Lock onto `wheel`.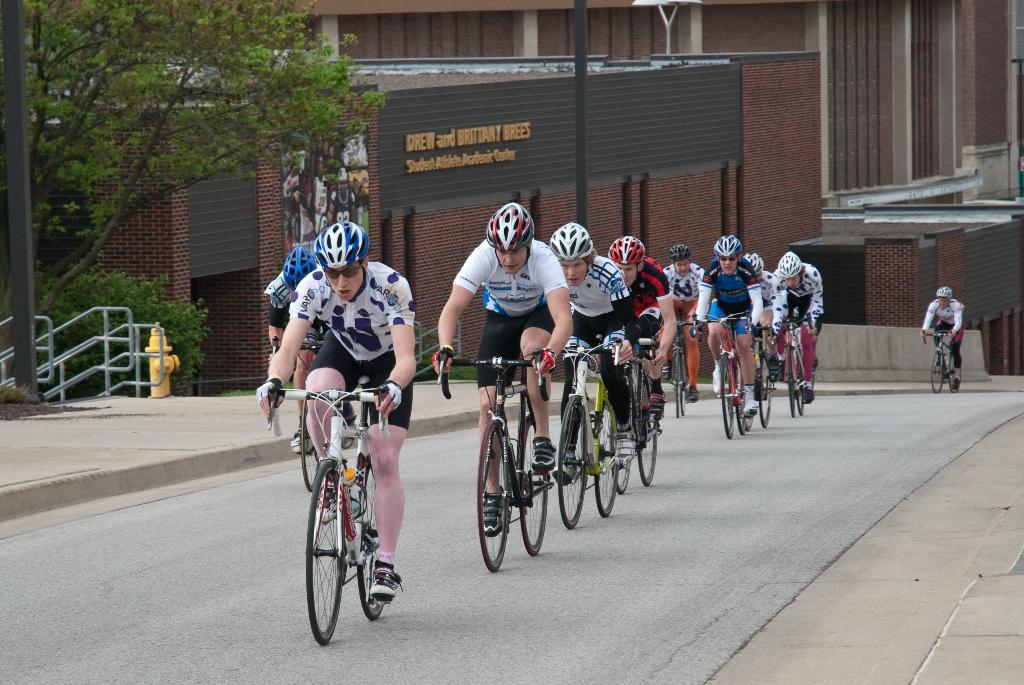
Locked: 304, 462, 350, 645.
